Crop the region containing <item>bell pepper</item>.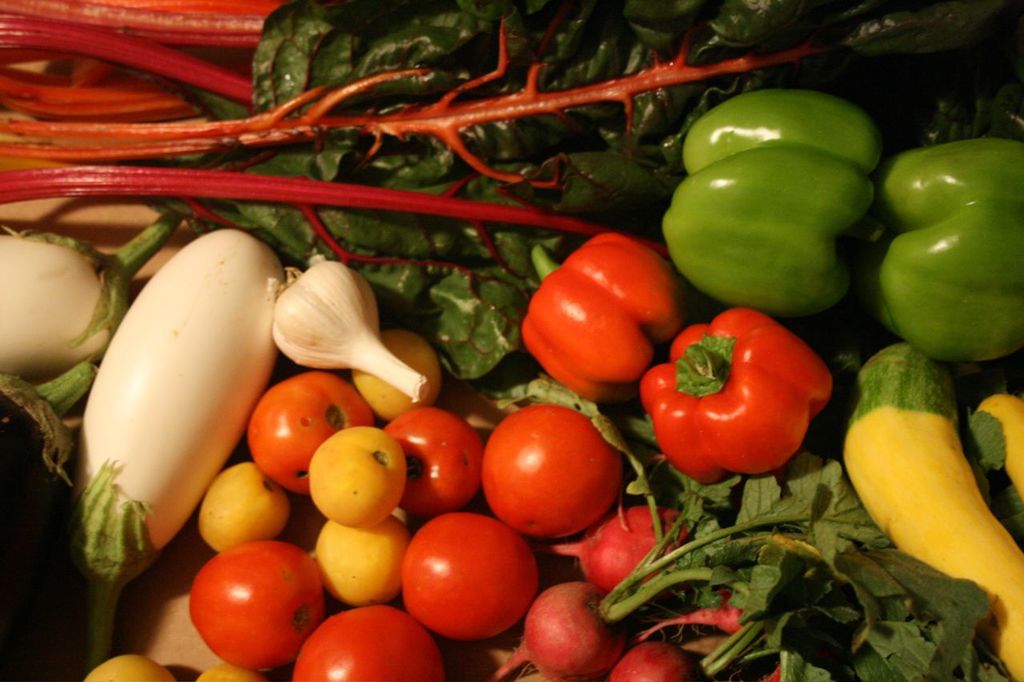
Crop region: x1=640, y1=308, x2=835, y2=489.
